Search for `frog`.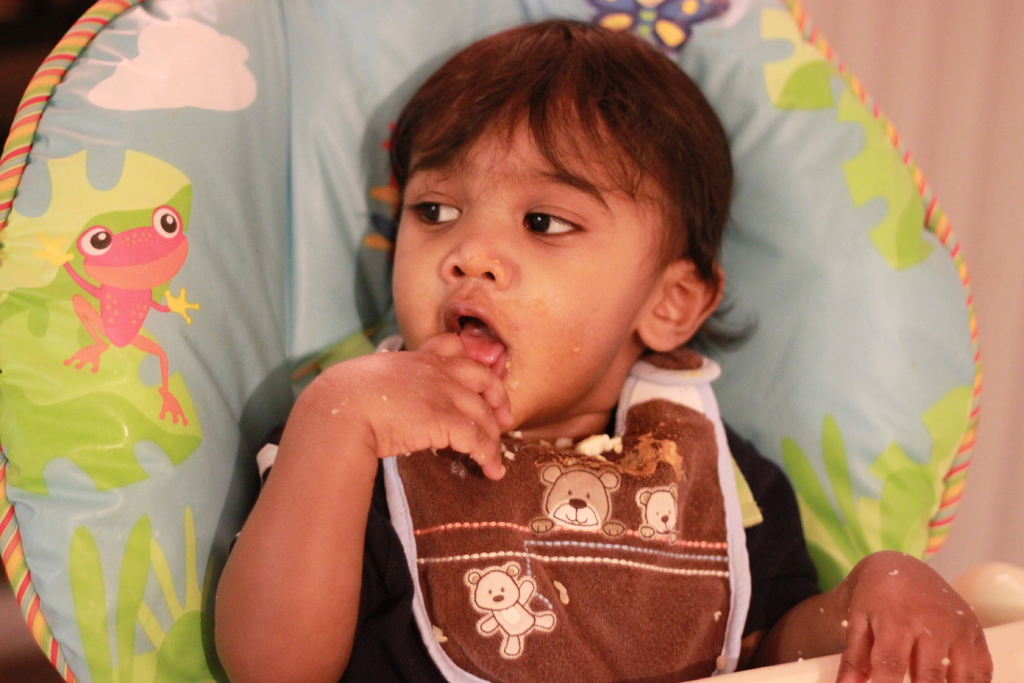
Found at <region>35, 204, 204, 424</region>.
